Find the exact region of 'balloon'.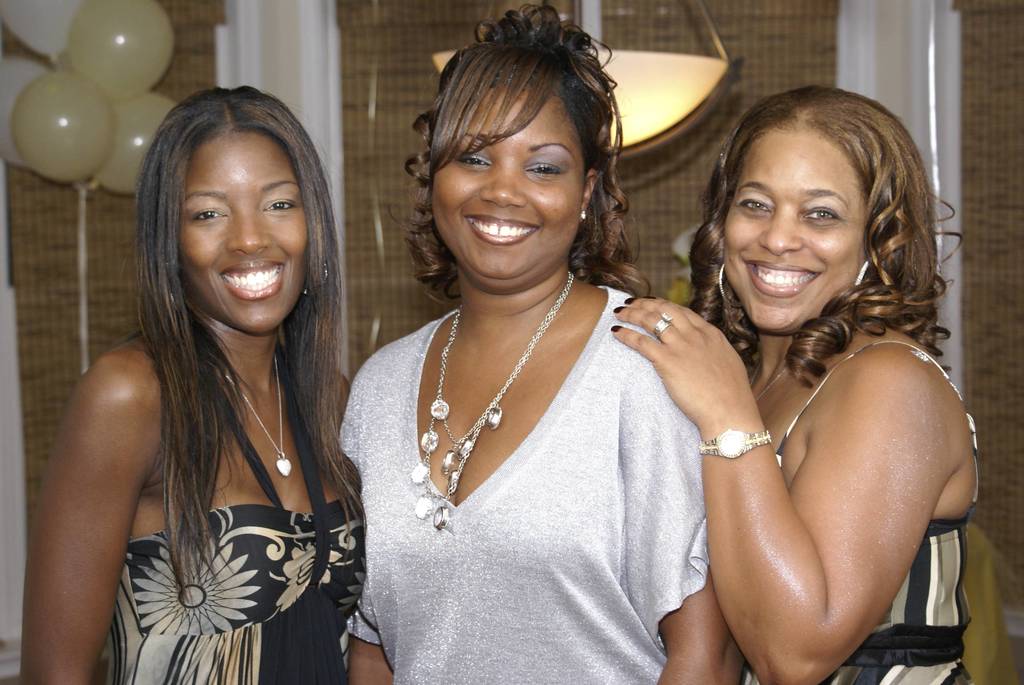
Exact region: 5, 70, 114, 189.
